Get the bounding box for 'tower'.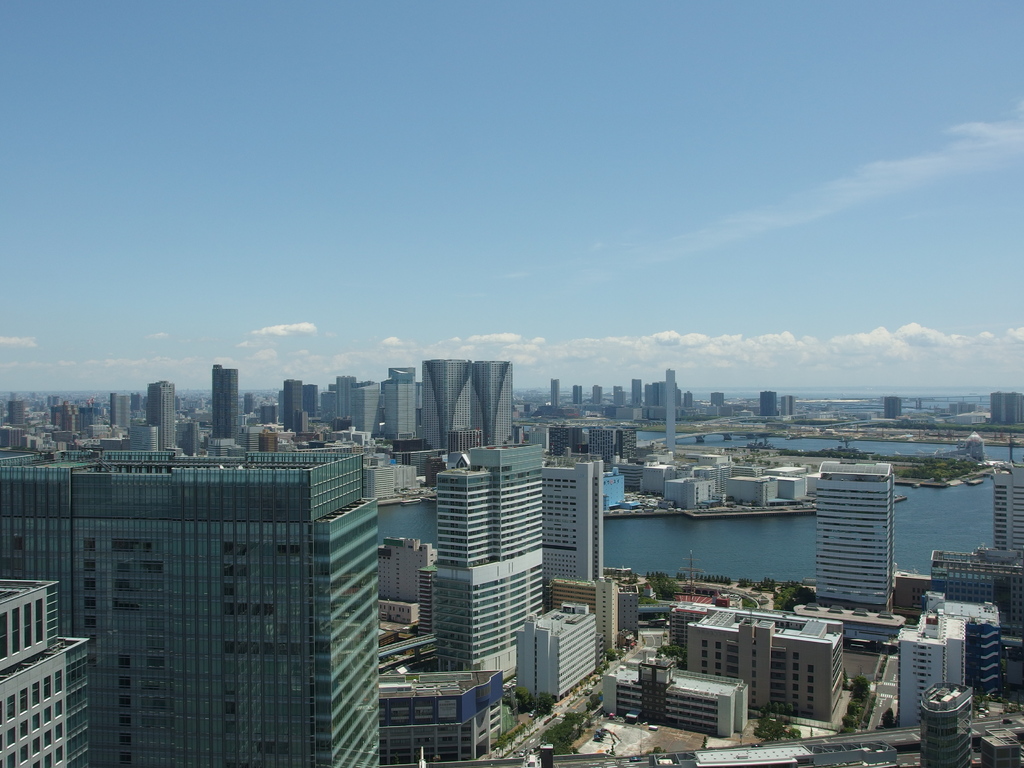
5,404,31,429.
